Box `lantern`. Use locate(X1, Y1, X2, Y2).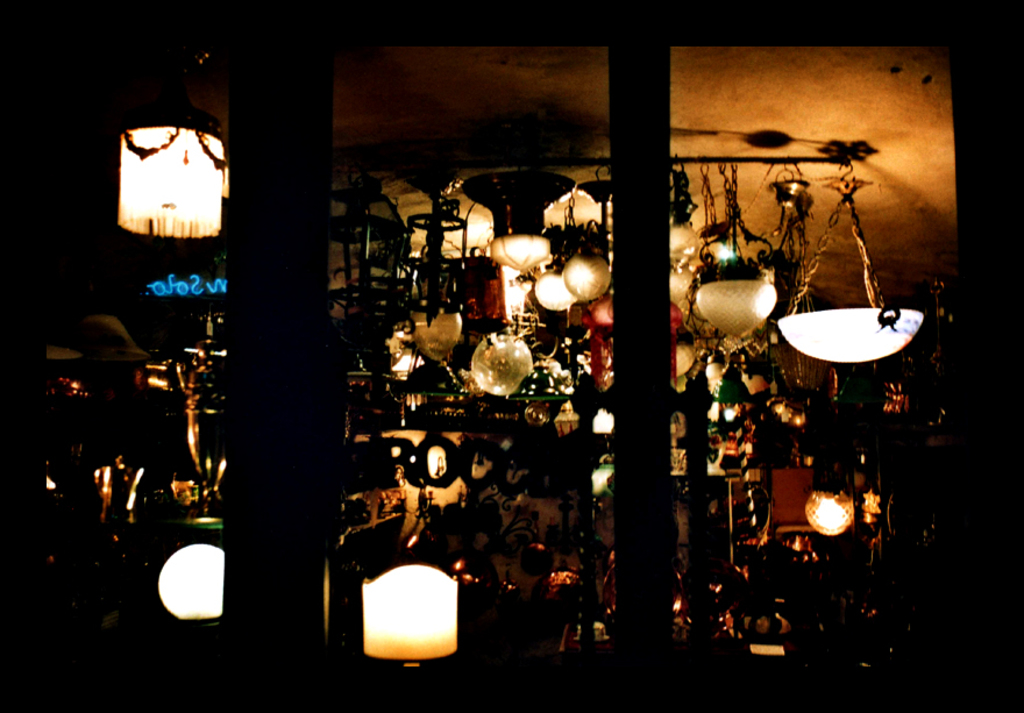
locate(360, 566, 460, 658).
